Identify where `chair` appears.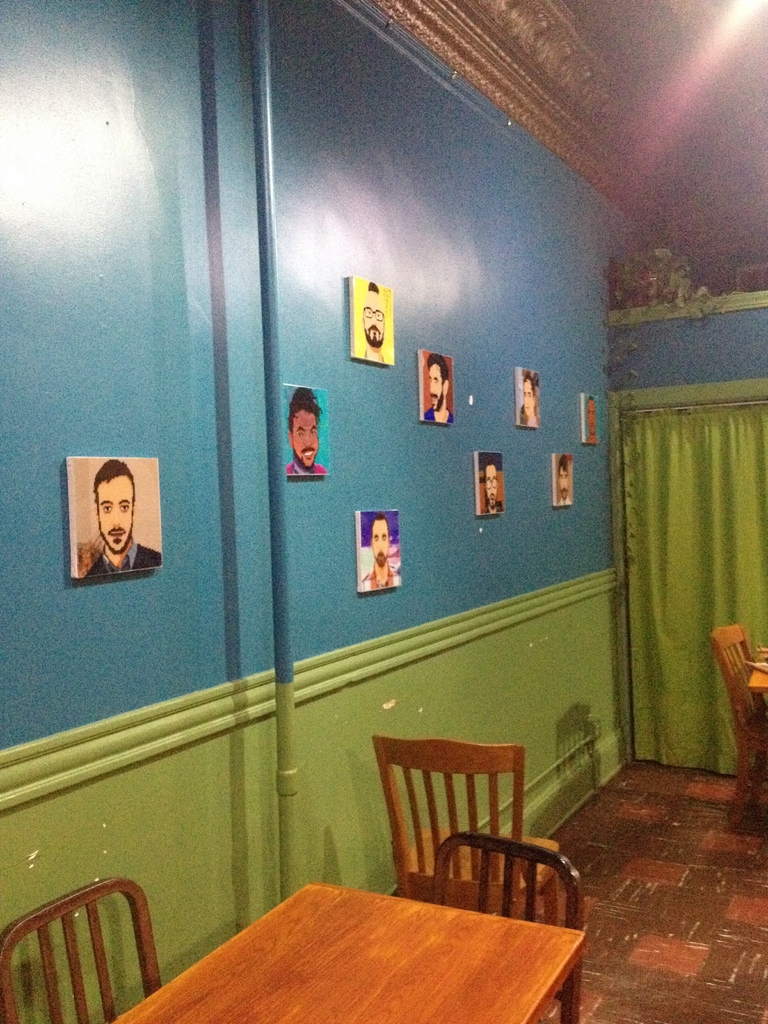
Appears at bbox=(355, 742, 559, 932).
